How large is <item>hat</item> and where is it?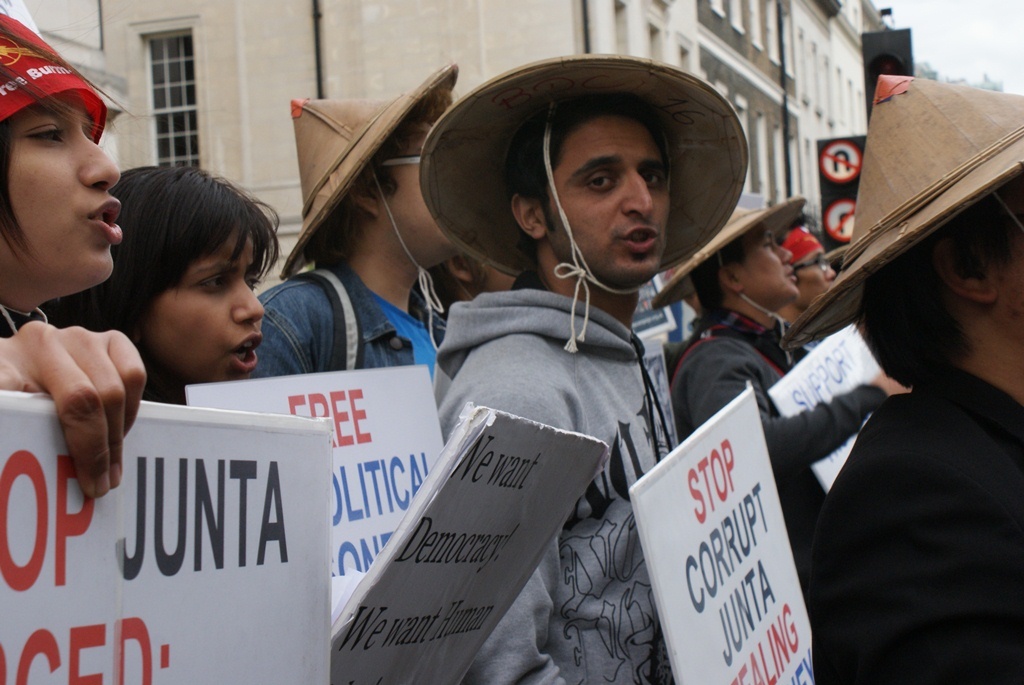
Bounding box: (left=275, top=58, right=459, bottom=279).
